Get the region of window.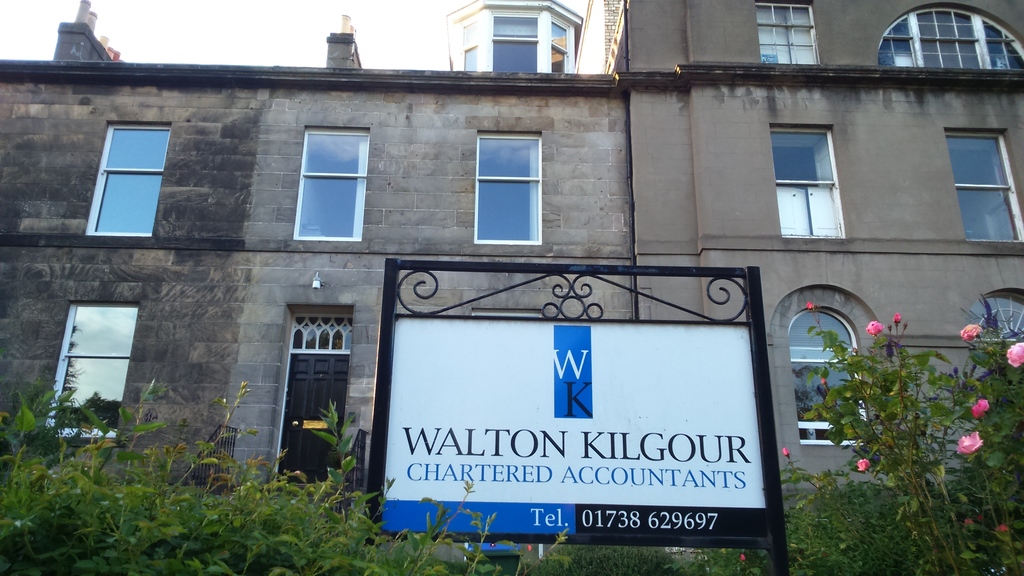
<box>945,130,1023,242</box>.
